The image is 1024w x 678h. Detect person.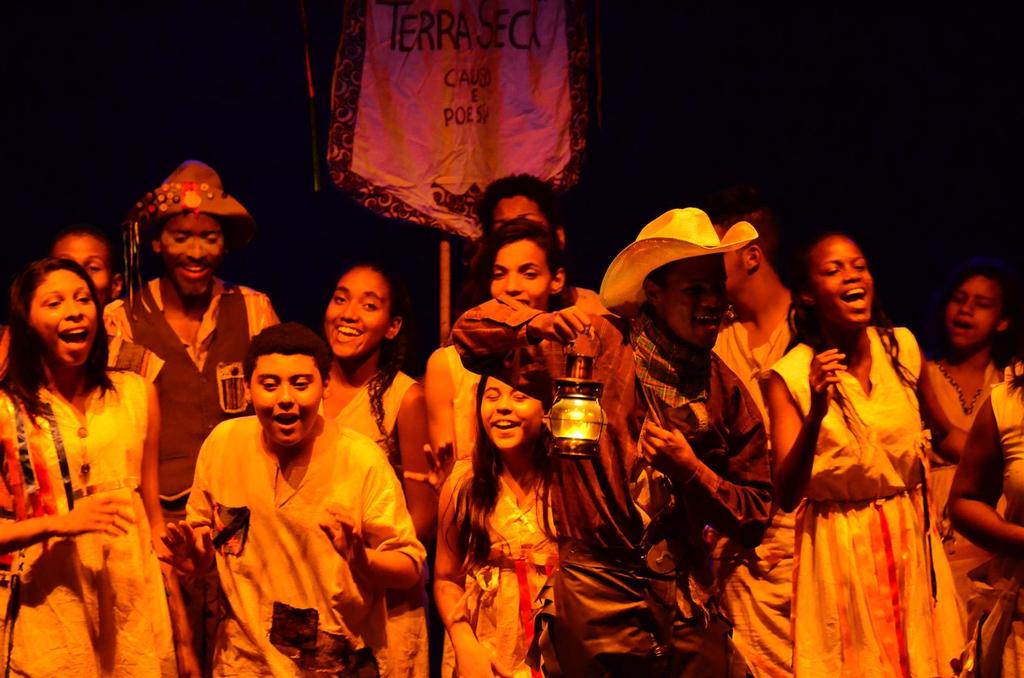
Detection: rect(318, 262, 427, 544).
